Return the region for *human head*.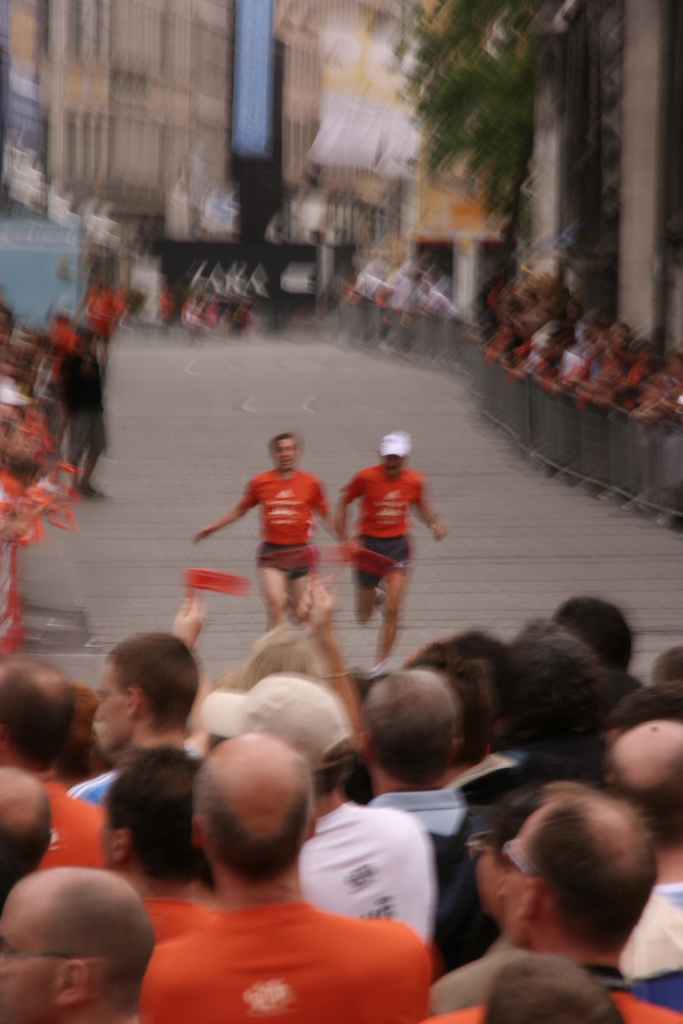
locate(94, 749, 220, 896).
